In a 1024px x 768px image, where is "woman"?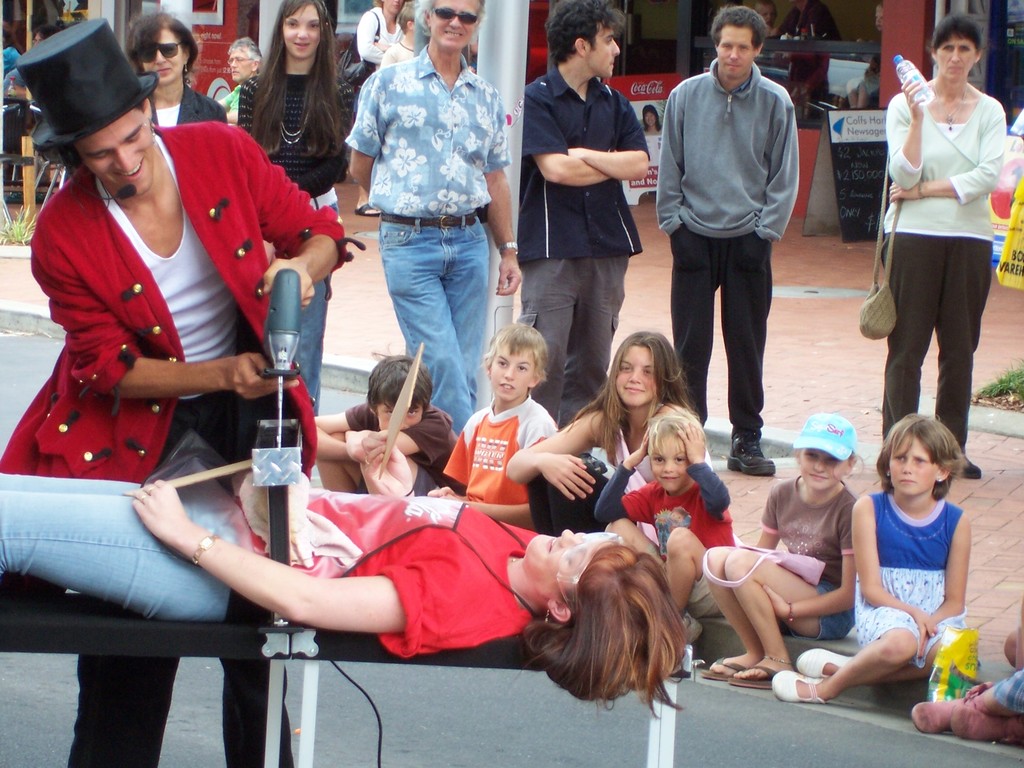
l=870, t=25, r=1011, b=483.
